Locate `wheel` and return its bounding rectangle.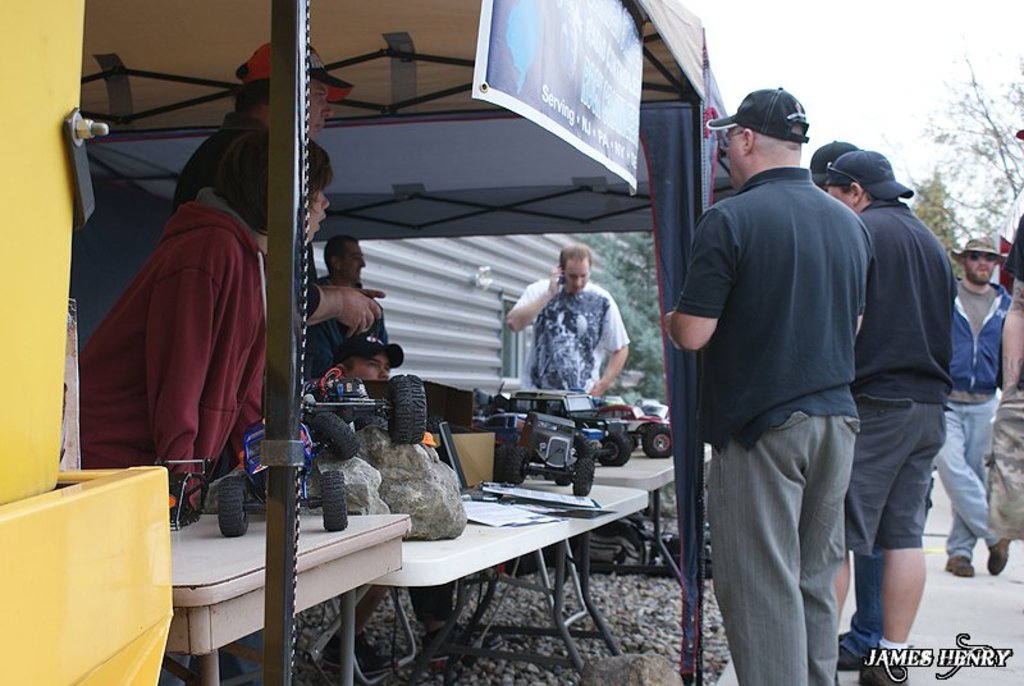
494/444/522/483.
